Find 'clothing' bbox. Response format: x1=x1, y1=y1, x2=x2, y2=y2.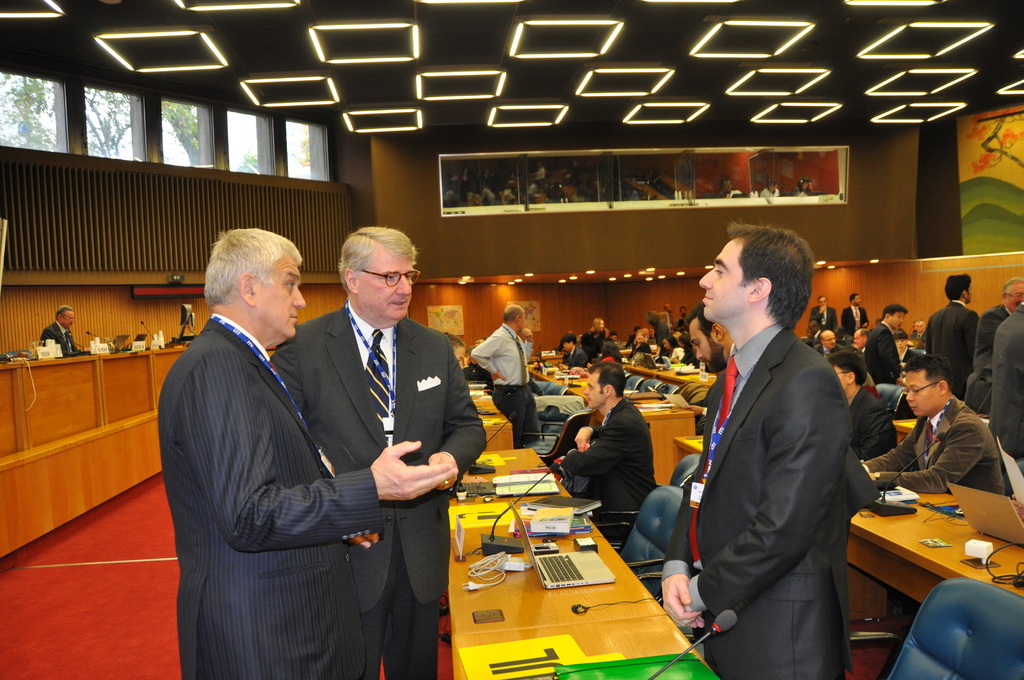
x1=842, y1=310, x2=870, y2=331.
